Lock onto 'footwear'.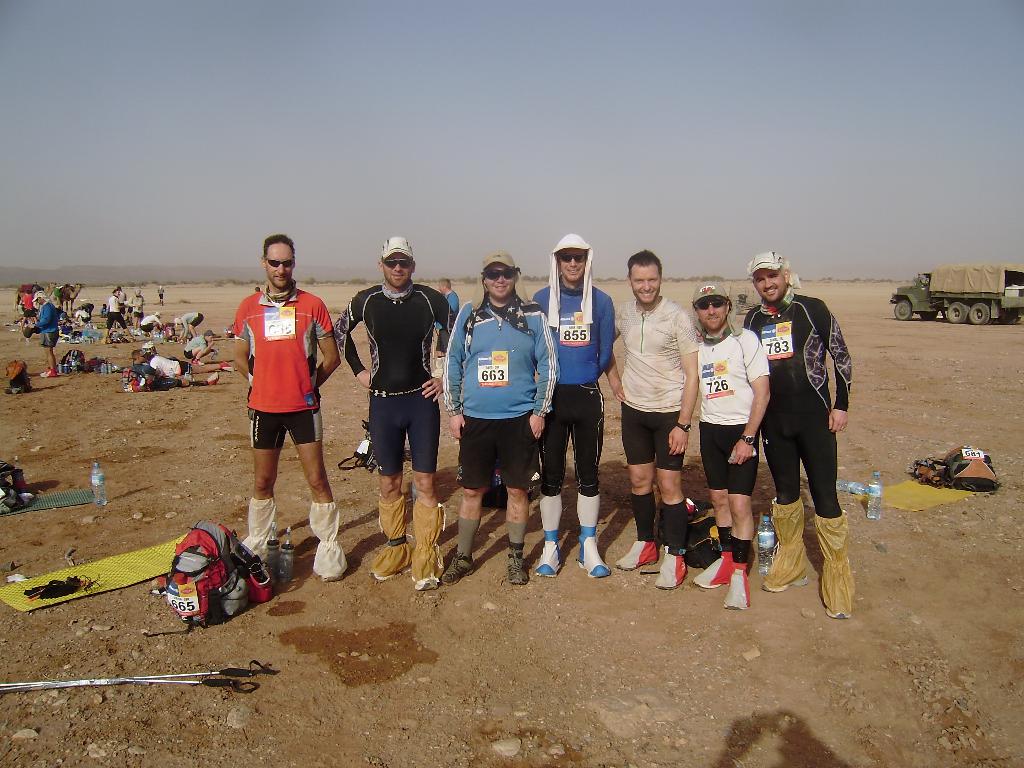
Locked: 612, 537, 660, 572.
